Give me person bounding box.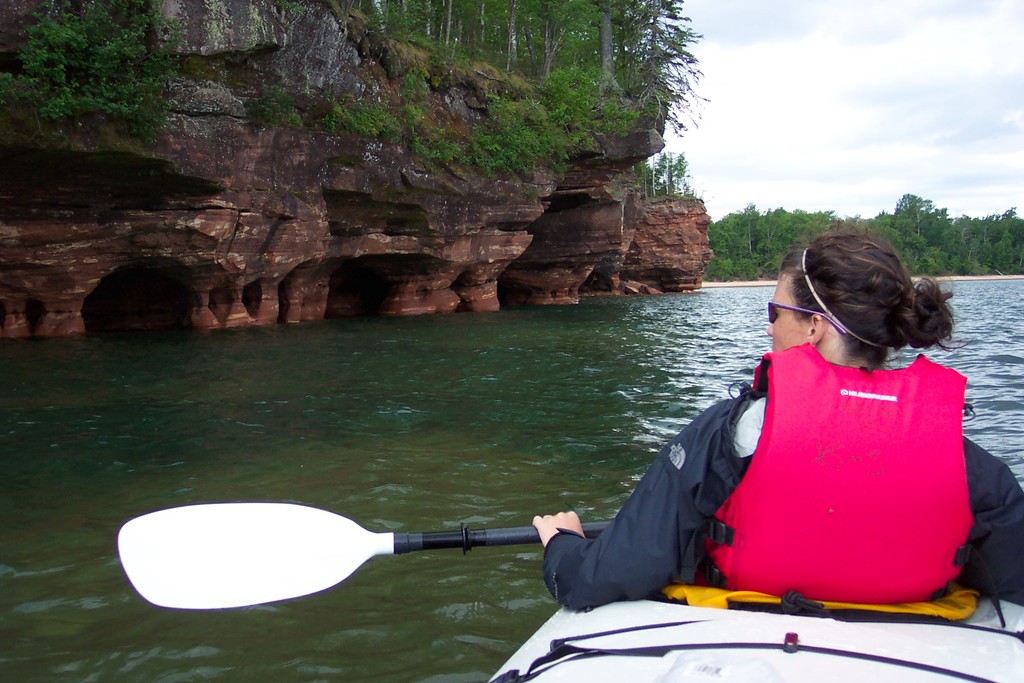
[525, 238, 1023, 613].
